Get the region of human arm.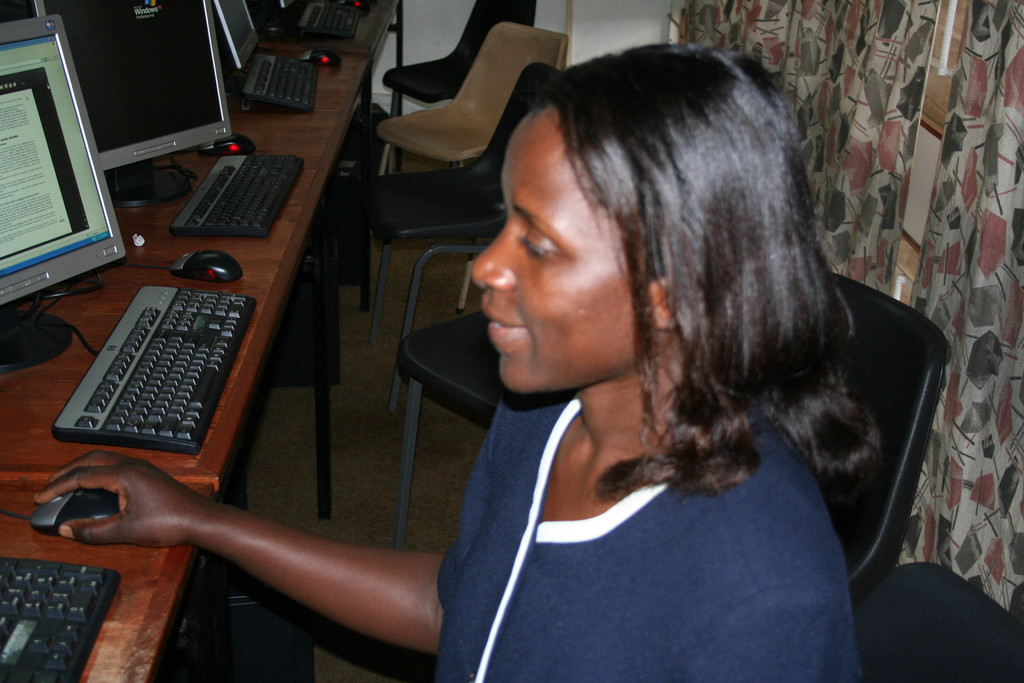
bbox=(32, 448, 447, 657).
